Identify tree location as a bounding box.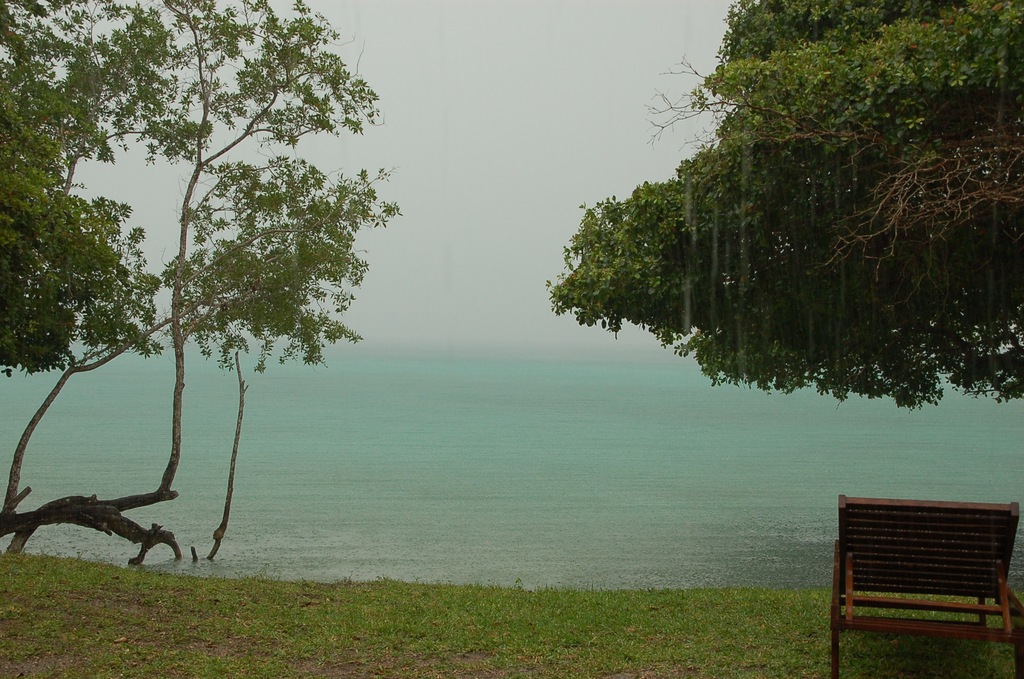
bbox(4, 0, 404, 569).
